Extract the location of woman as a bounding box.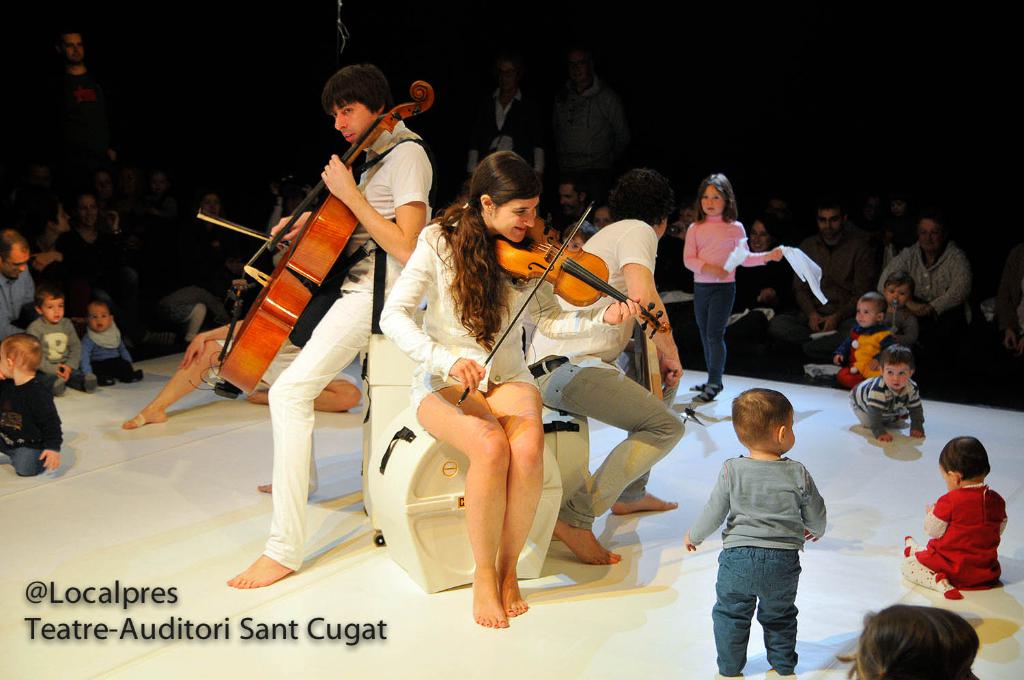
<box>882,215,963,326</box>.
